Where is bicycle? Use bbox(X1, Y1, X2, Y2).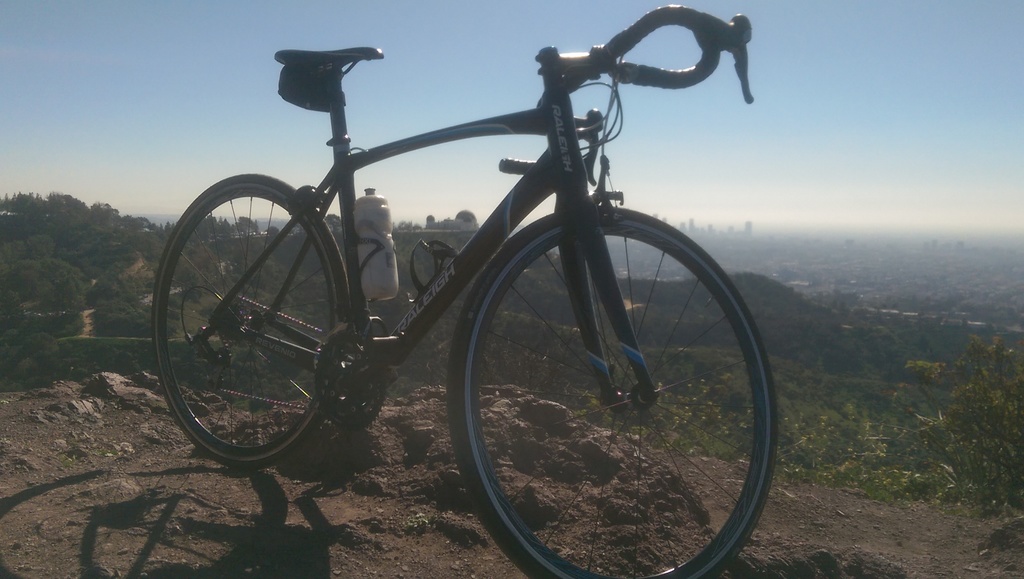
bbox(142, 11, 767, 578).
